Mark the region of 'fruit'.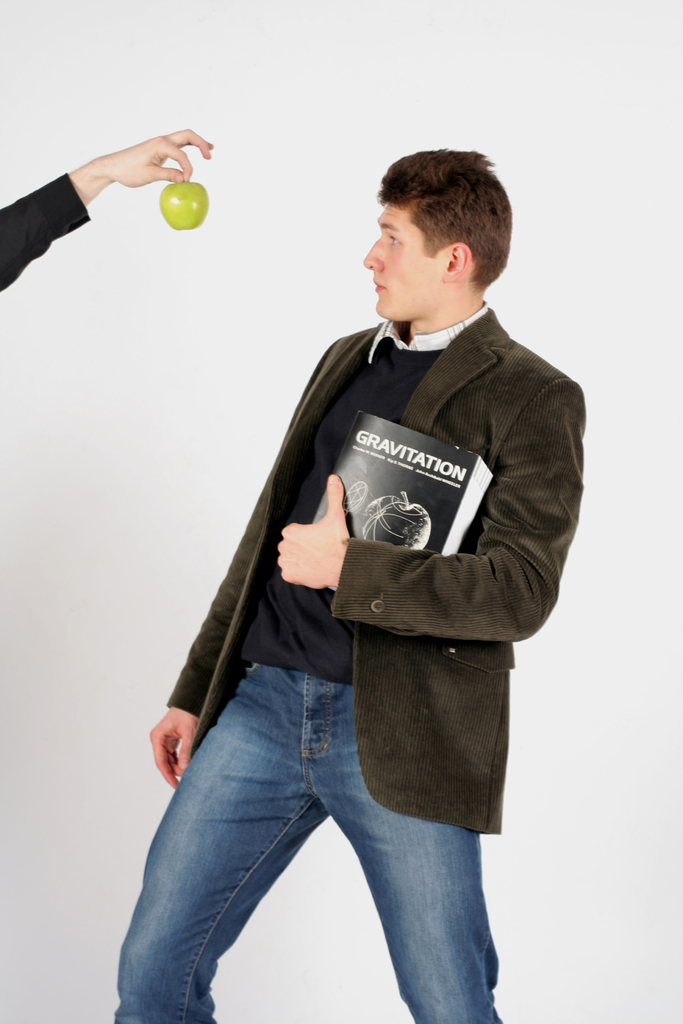
Region: x1=160, y1=182, x2=208, y2=232.
